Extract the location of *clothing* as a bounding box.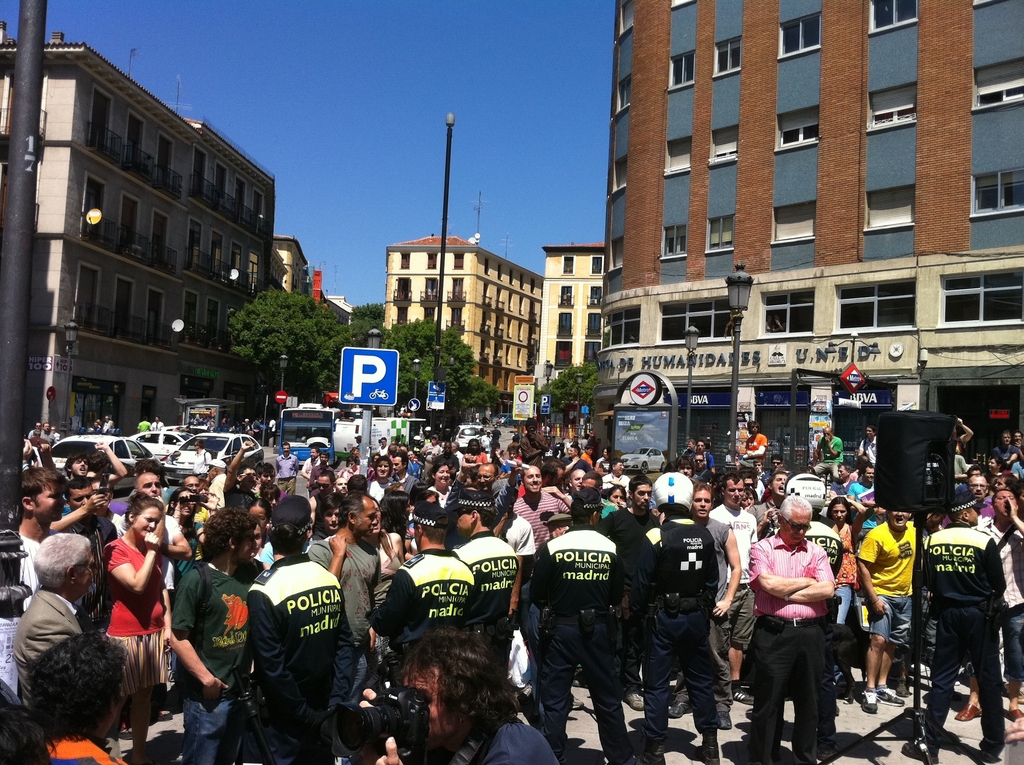
bbox=(996, 443, 1020, 464).
